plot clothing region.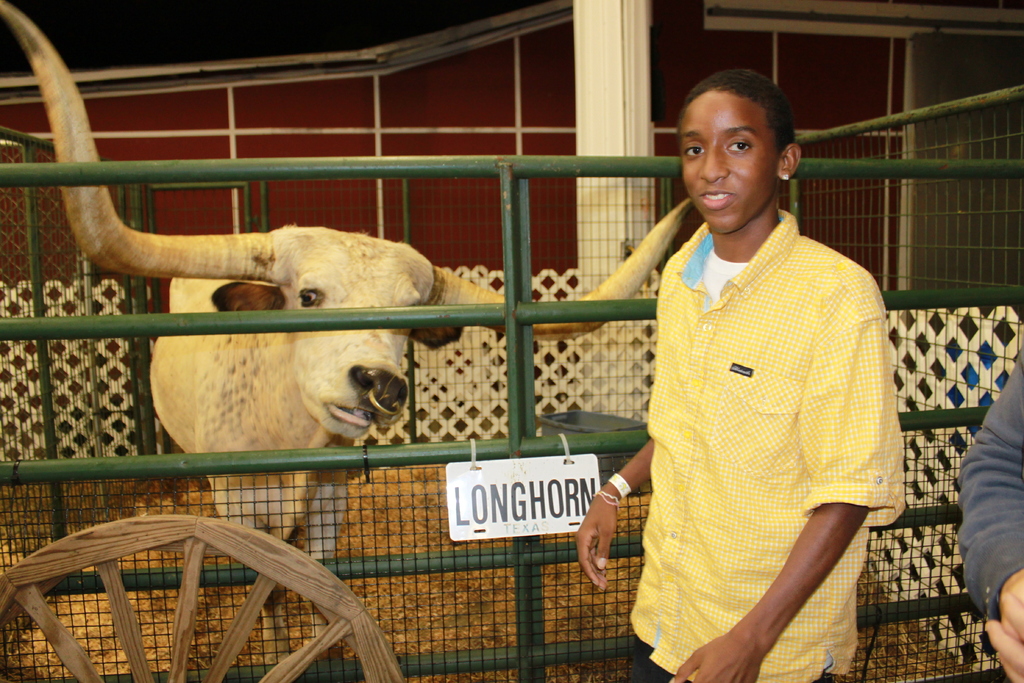
Plotted at rect(611, 181, 905, 660).
